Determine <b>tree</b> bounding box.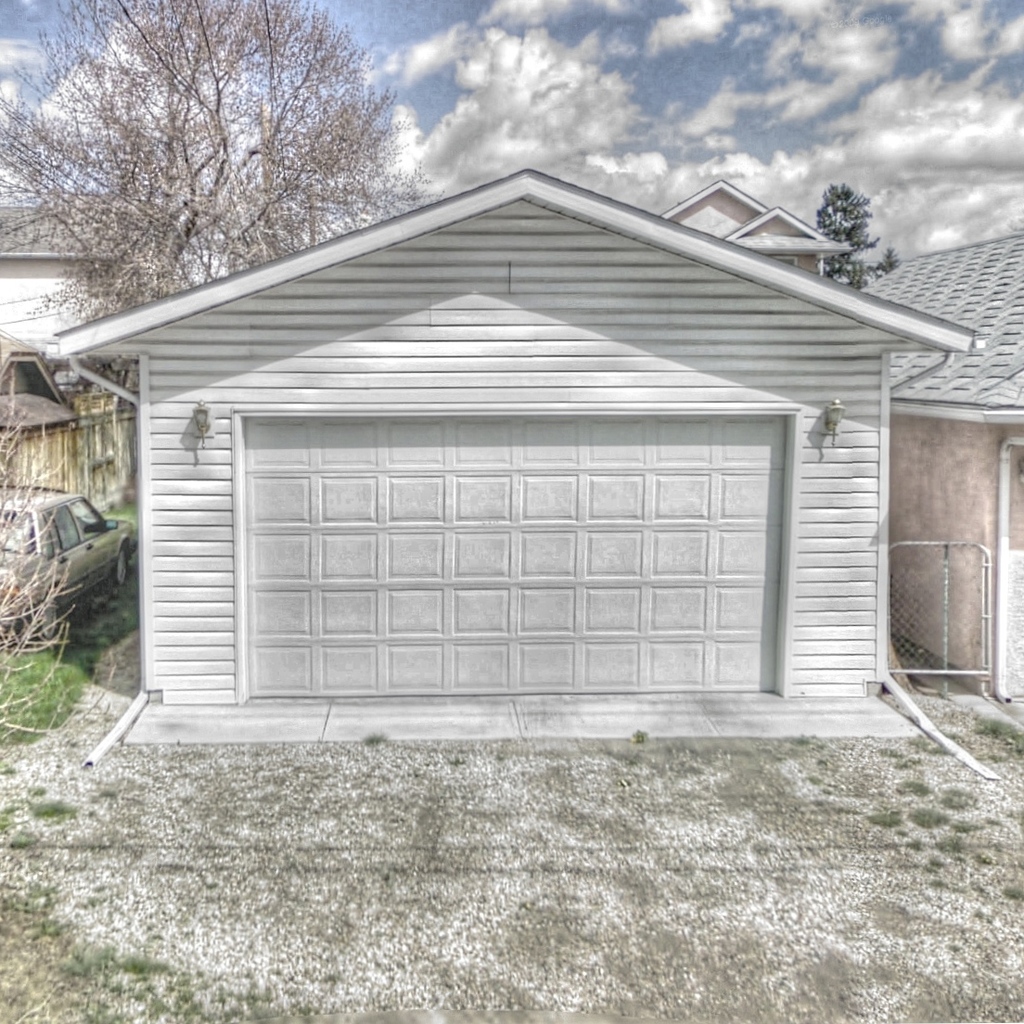
Determined: left=0, top=0, right=446, bottom=320.
